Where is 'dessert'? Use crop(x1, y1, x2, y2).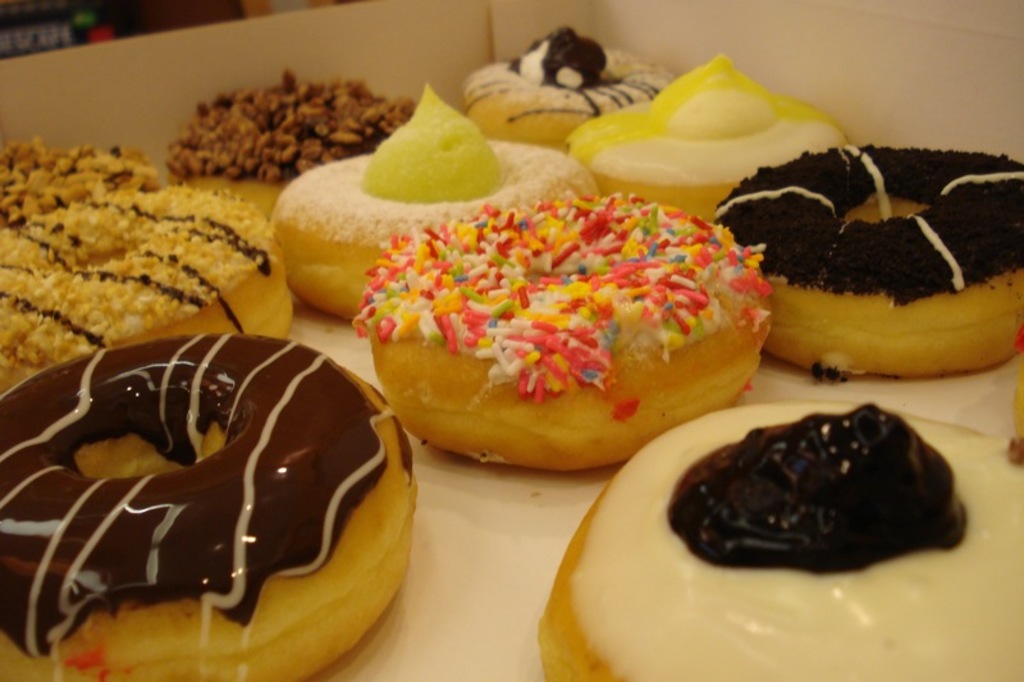
crop(460, 27, 685, 125).
